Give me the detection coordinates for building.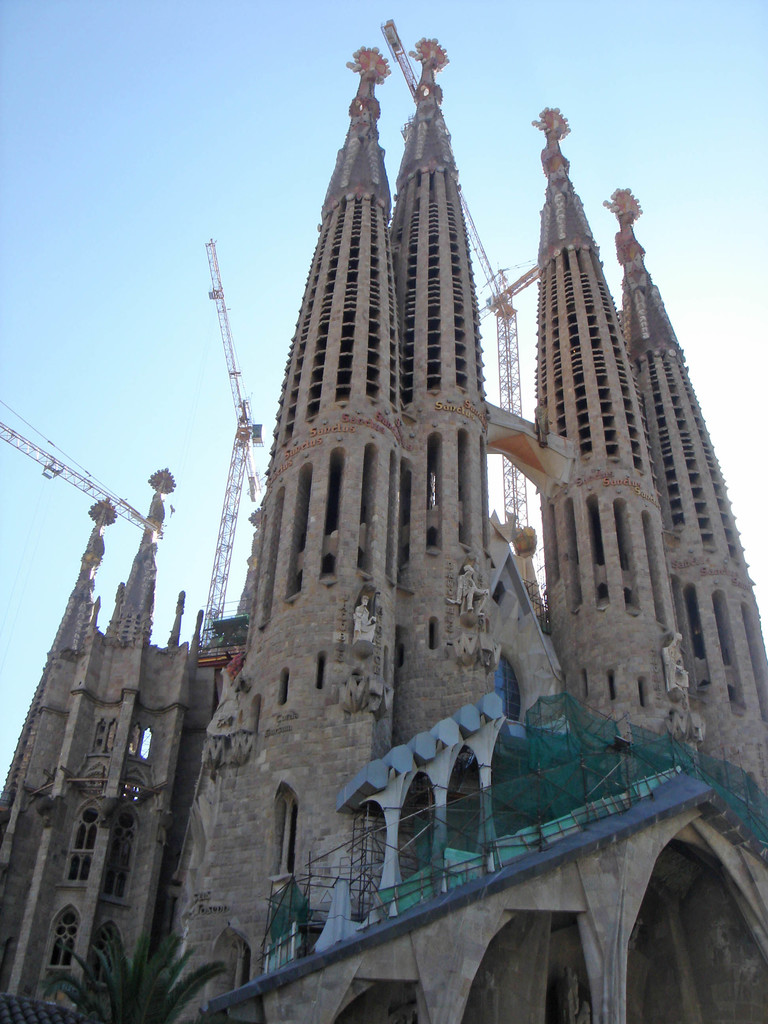
0 25 767 1023.
